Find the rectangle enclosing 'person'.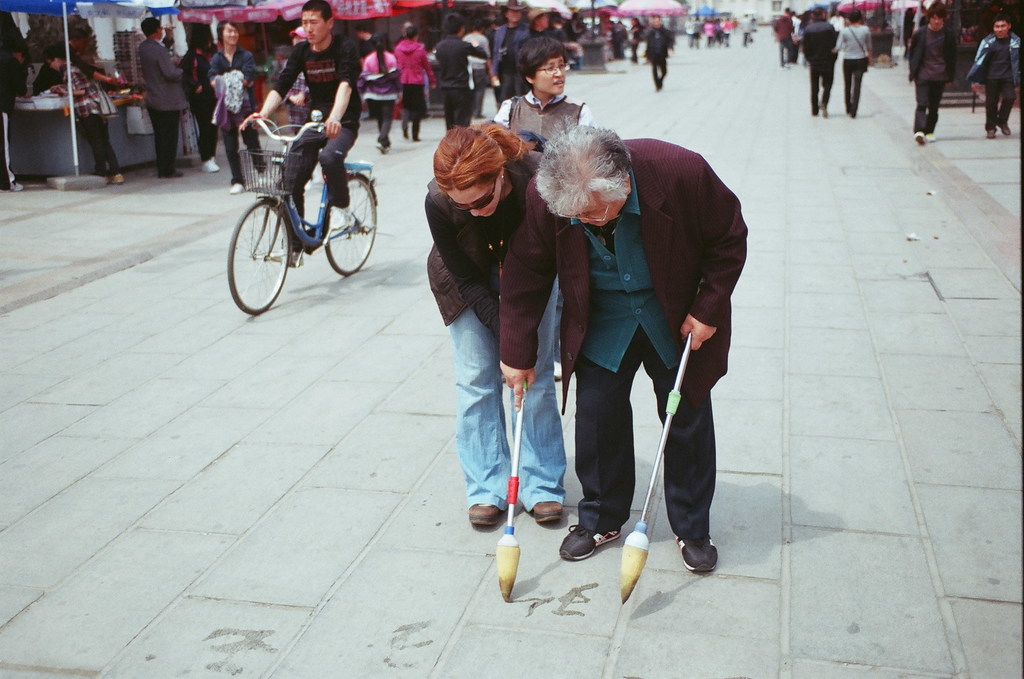
pyautogui.locateOnScreen(548, 97, 735, 581).
